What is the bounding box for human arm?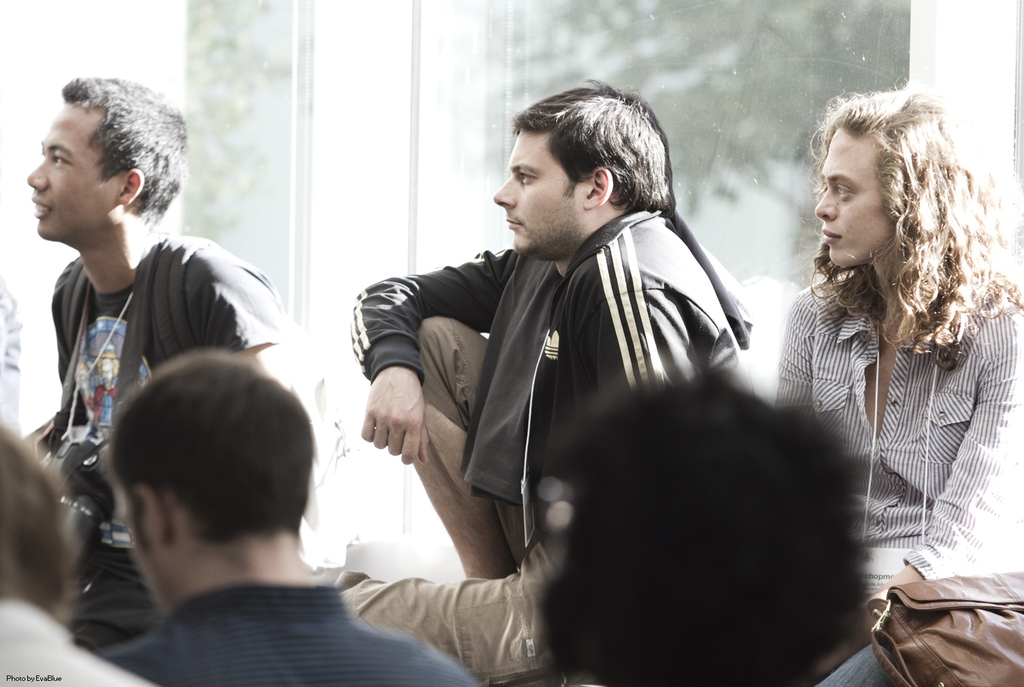
x1=772 y1=284 x2=849 y2=411.
